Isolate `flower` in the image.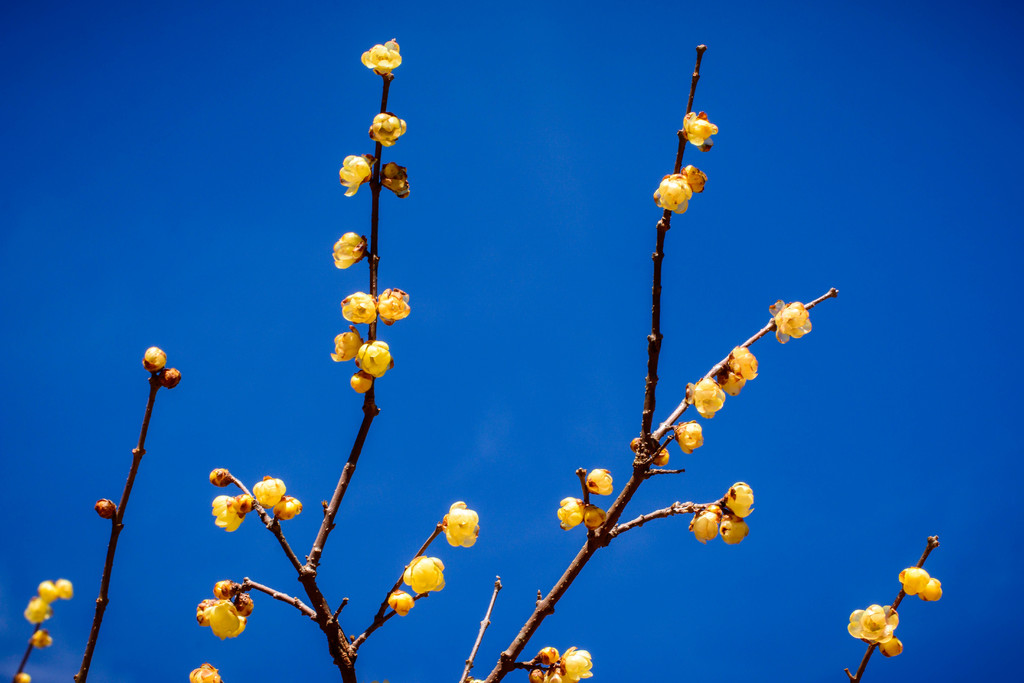
Isolated region: x1=349 y1=371 x2=371 y2=393.
